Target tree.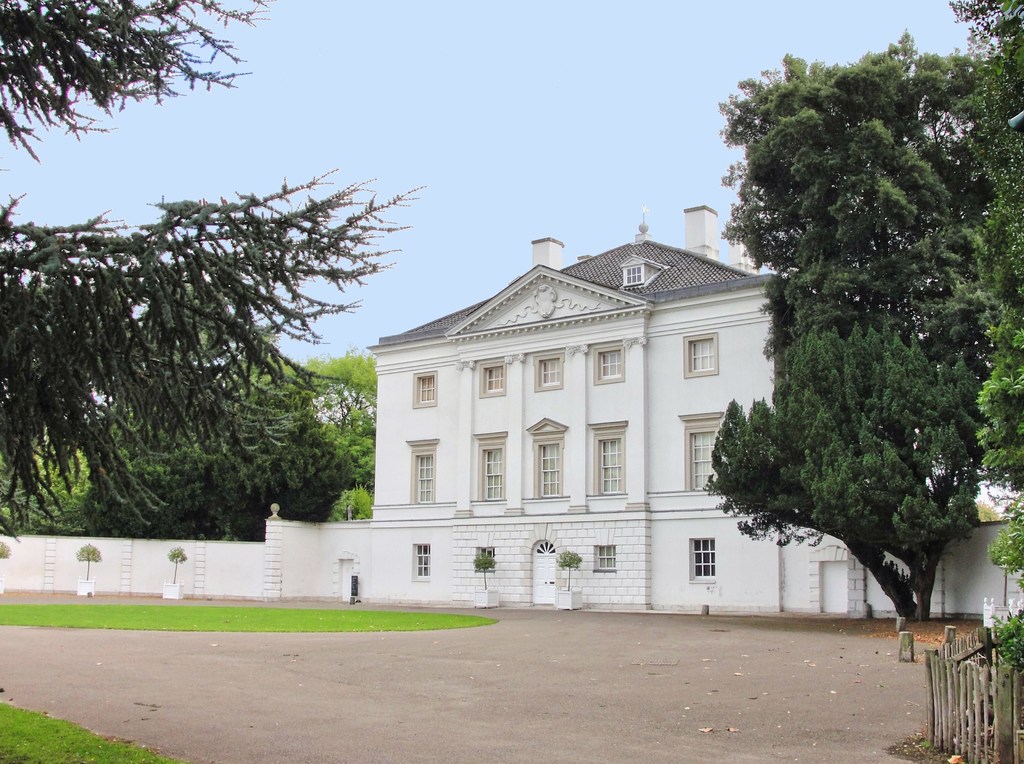
Target region: crop(947, 0, 1023, 671).
